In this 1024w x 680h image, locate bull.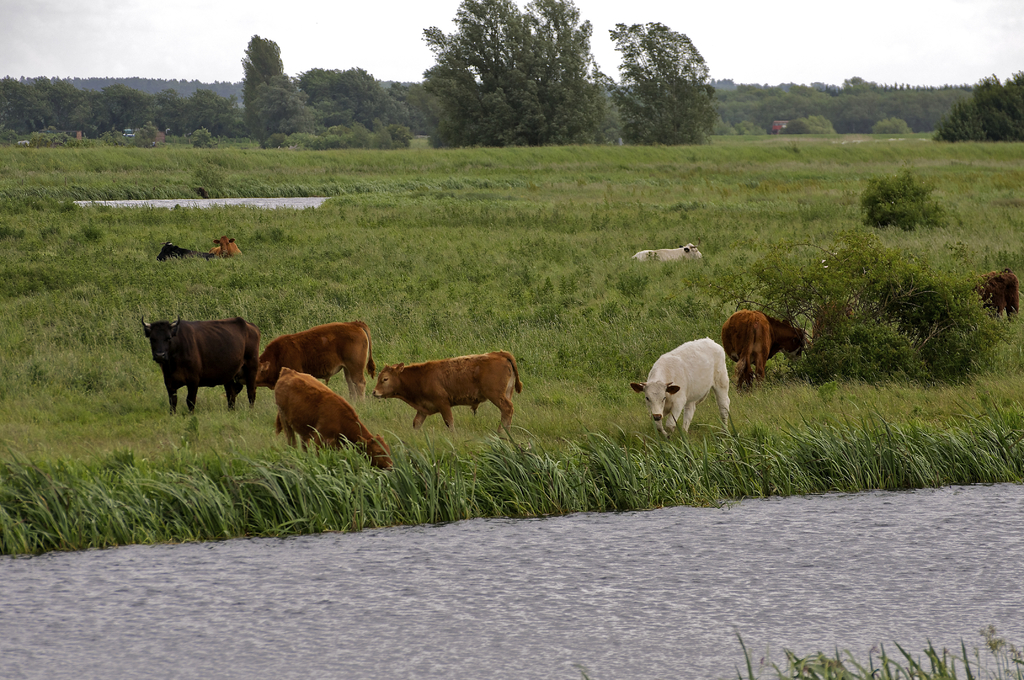
Bounding box: <region>723, 307, 812, 391</region>.
